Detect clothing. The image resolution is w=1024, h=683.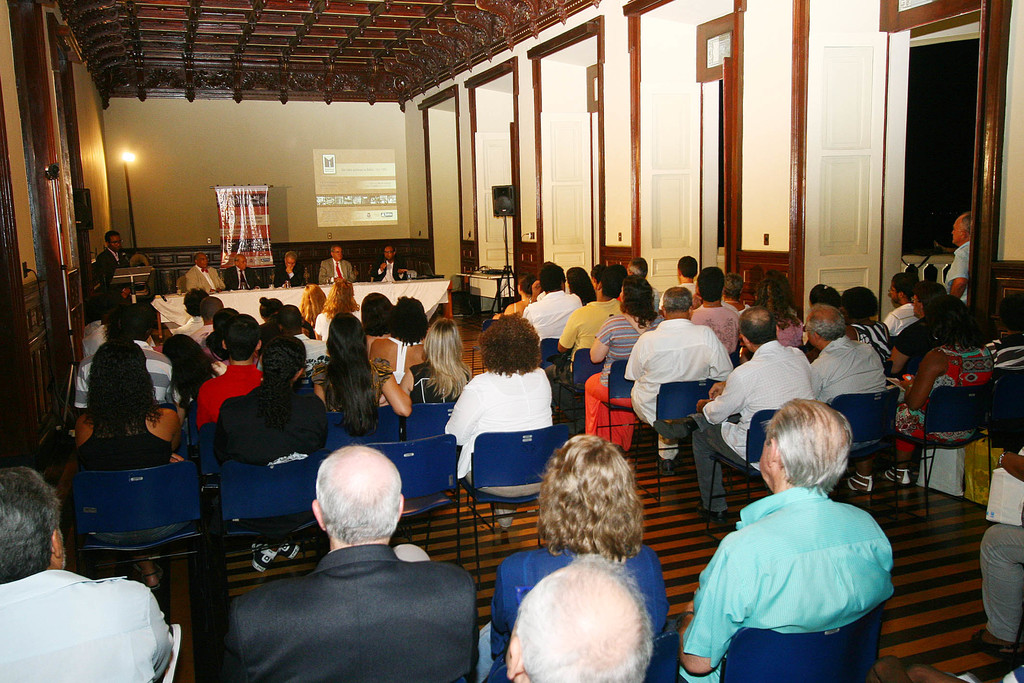
374, 258, 407, 282.
